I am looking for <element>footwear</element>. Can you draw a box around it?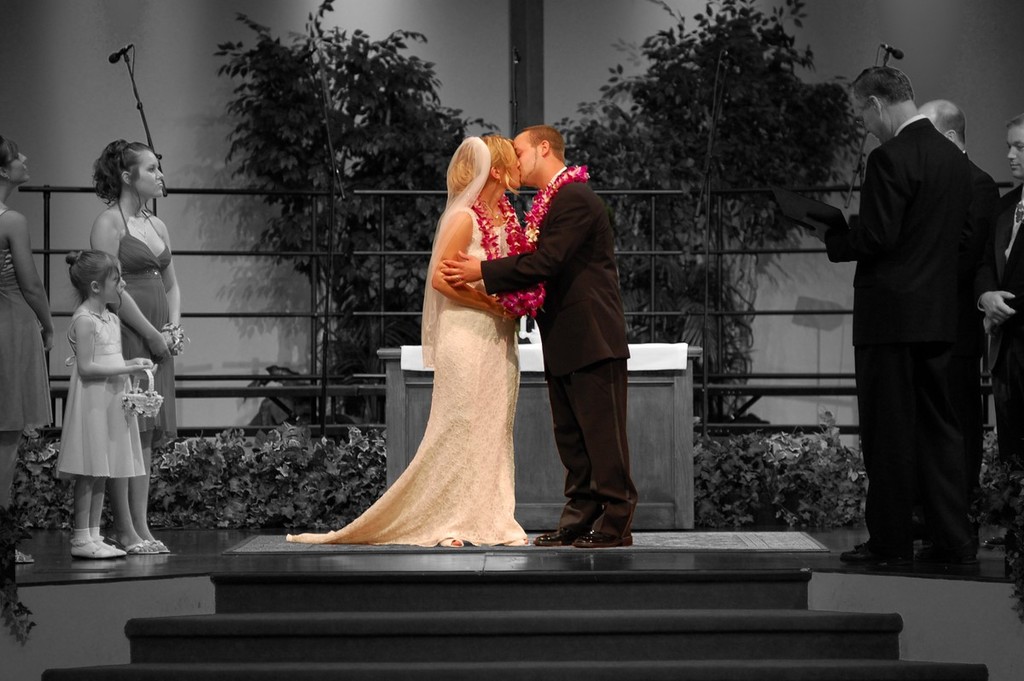
Sure, the bounding box is {"x1": 93, "y1": 538, "x2": 122, "y2": 554}.
